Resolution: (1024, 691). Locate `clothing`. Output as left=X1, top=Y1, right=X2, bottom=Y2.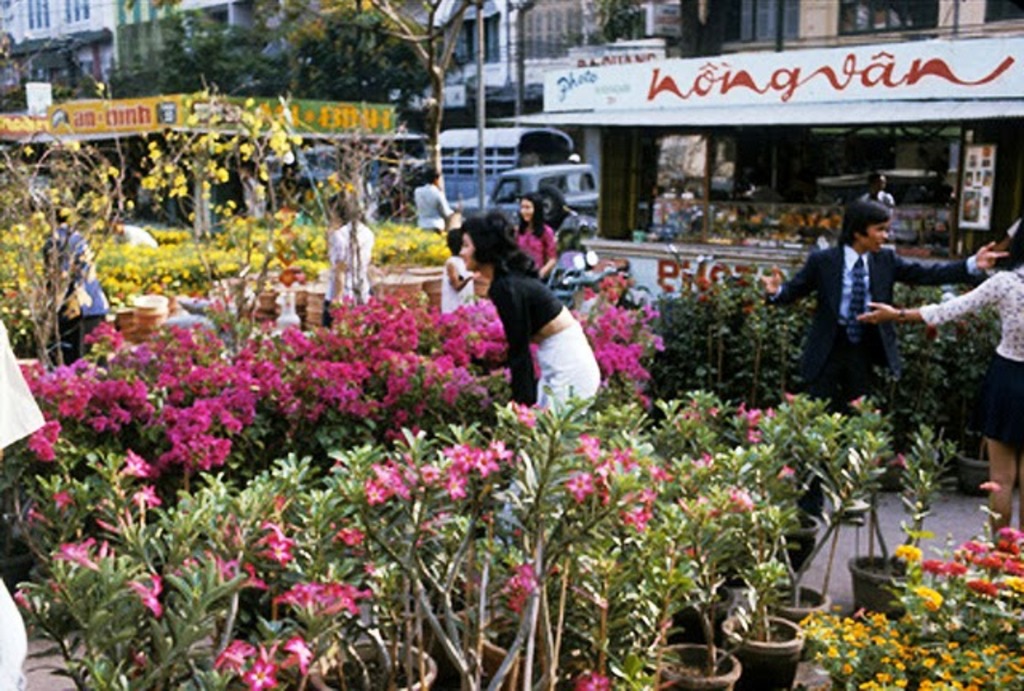
left=413, top=186, right=454, bottom=235.
